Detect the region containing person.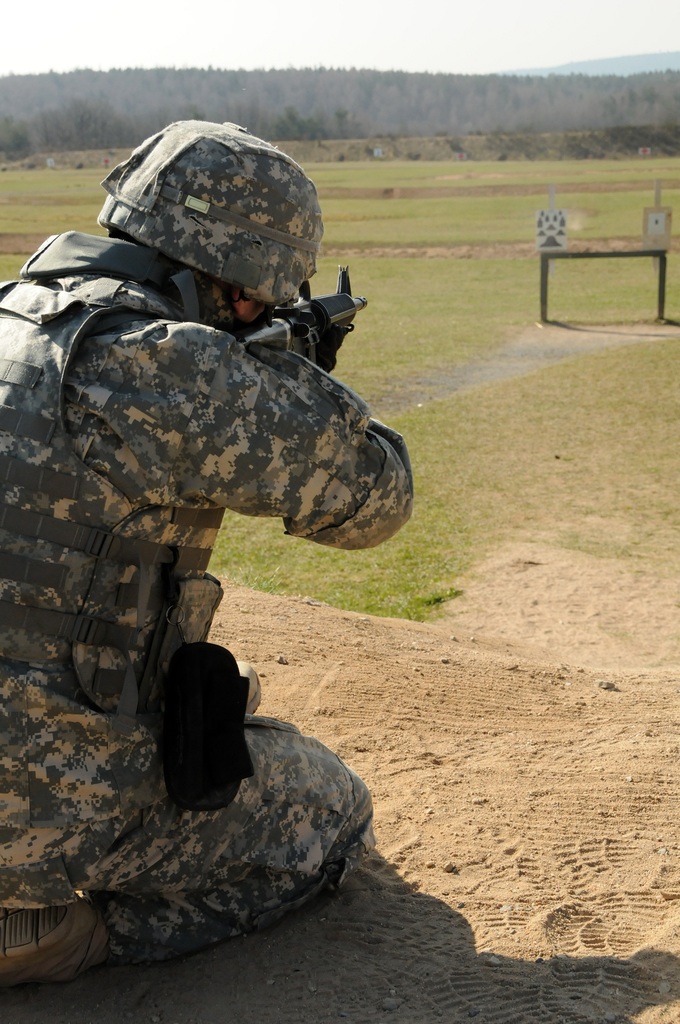
box=[0, 113, 418, 1009].
